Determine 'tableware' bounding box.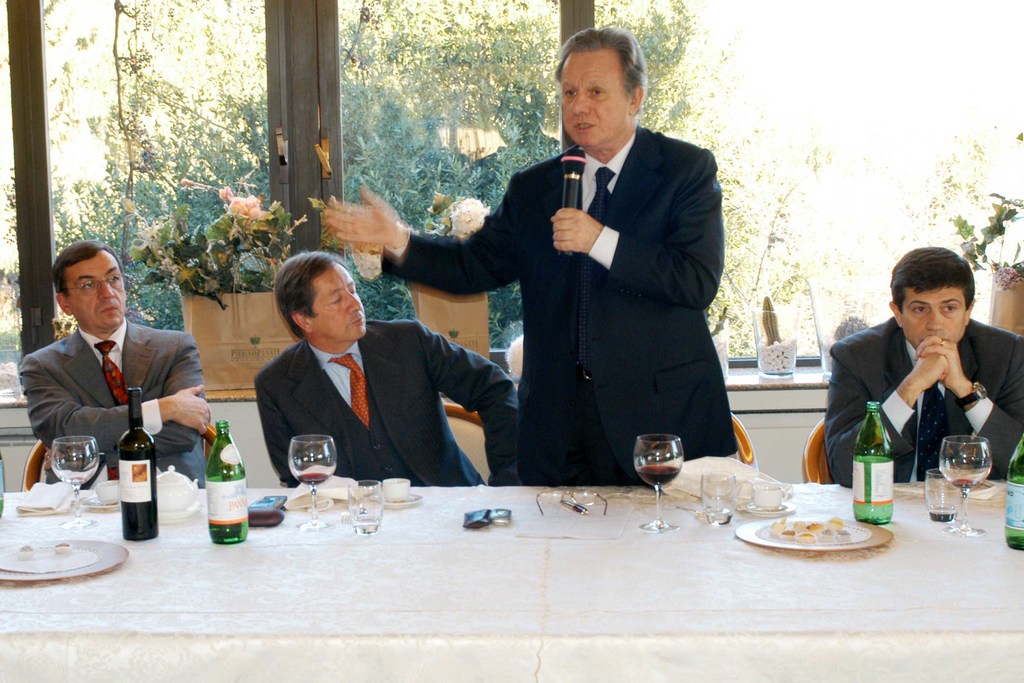
Determined: bbox(294, 434, 336, 511).
